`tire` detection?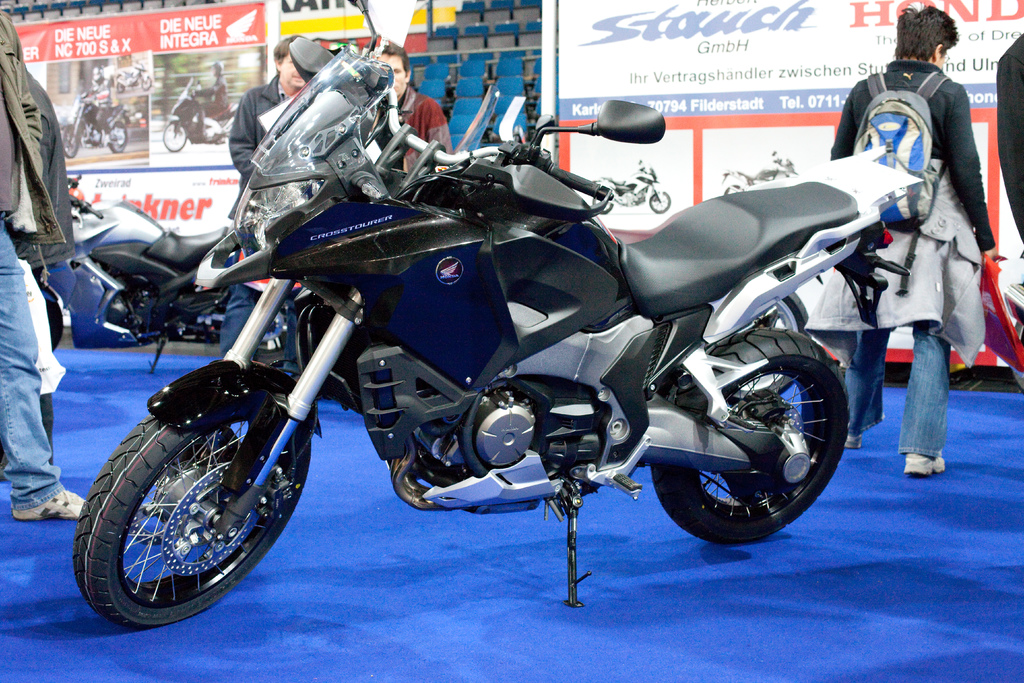
x1=116 y1=83 x2=124 y2=93
